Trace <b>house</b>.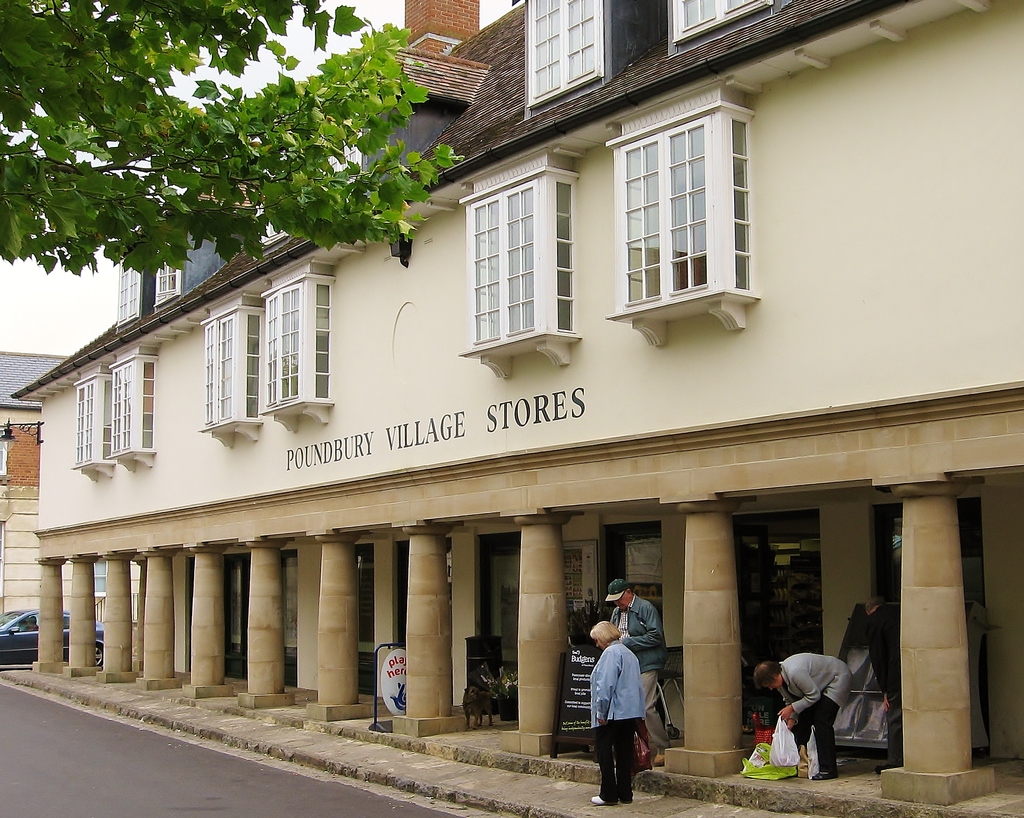
Traced to <region>0, 348, 133, 632</region>.
